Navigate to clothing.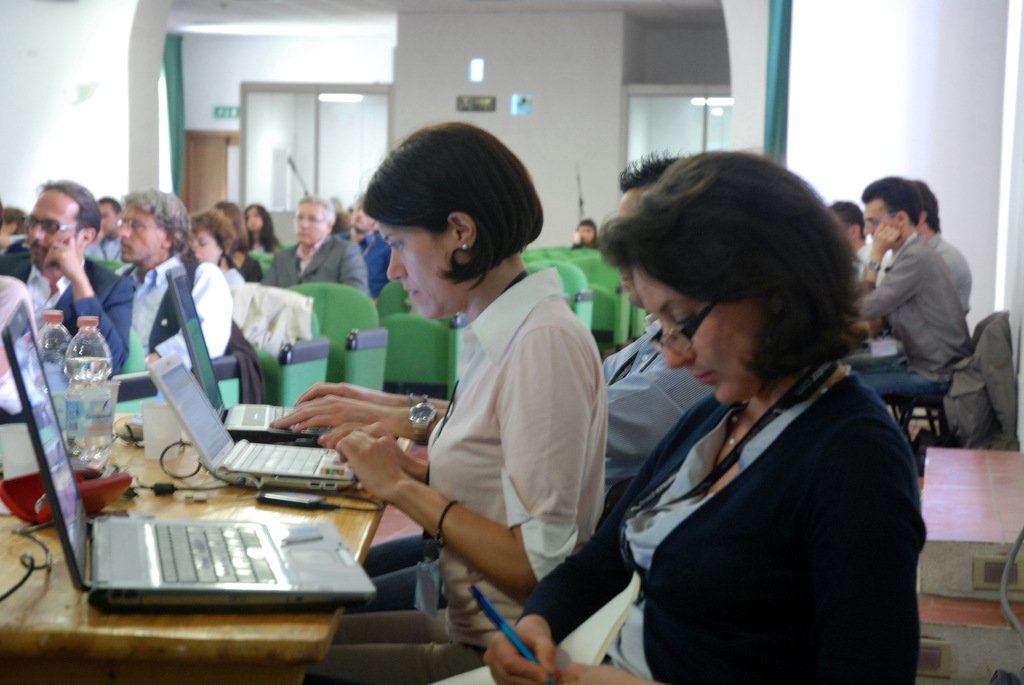
Navigation target: (x1=102, y1=248, x2=228, y2=365).
